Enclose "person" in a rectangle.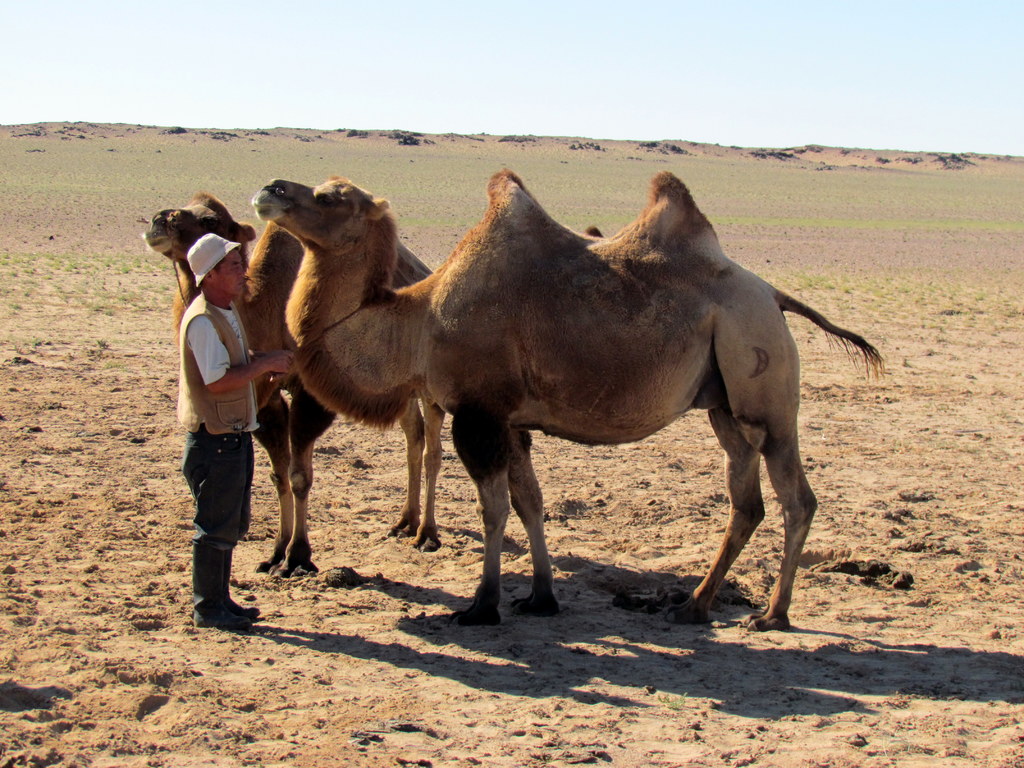
pyautogui.locateOnScreen(177, 225, 292, 628).
